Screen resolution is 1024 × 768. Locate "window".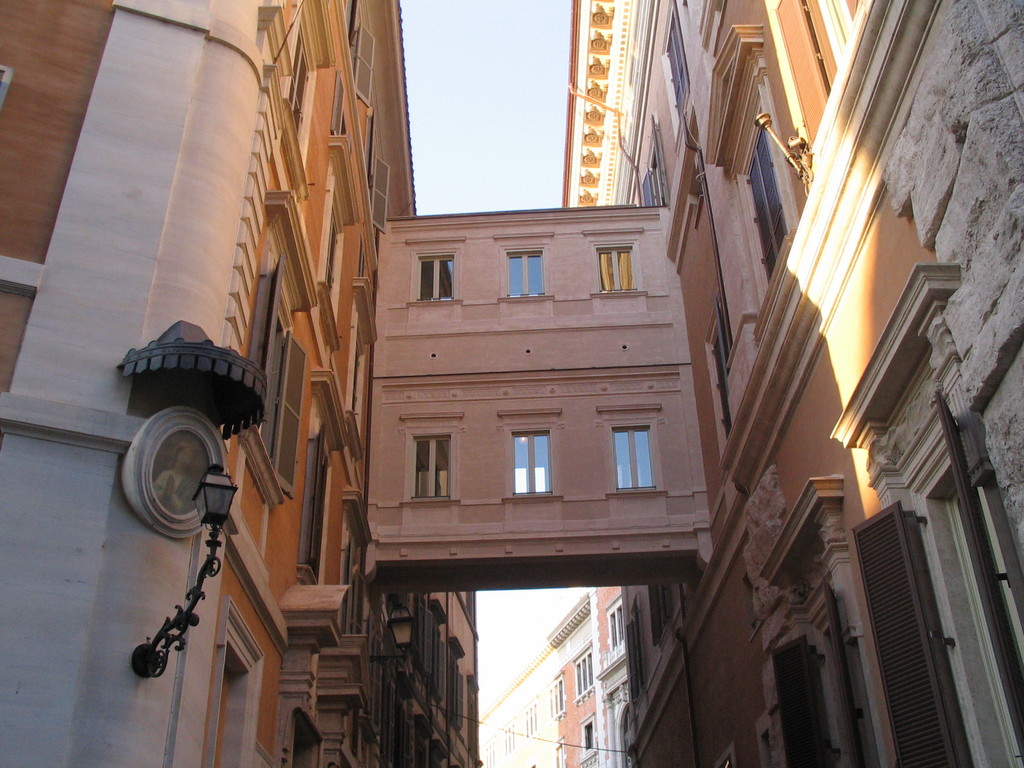
{"left": 473, "top": 744, "right": 497, "bottom": 767}.
